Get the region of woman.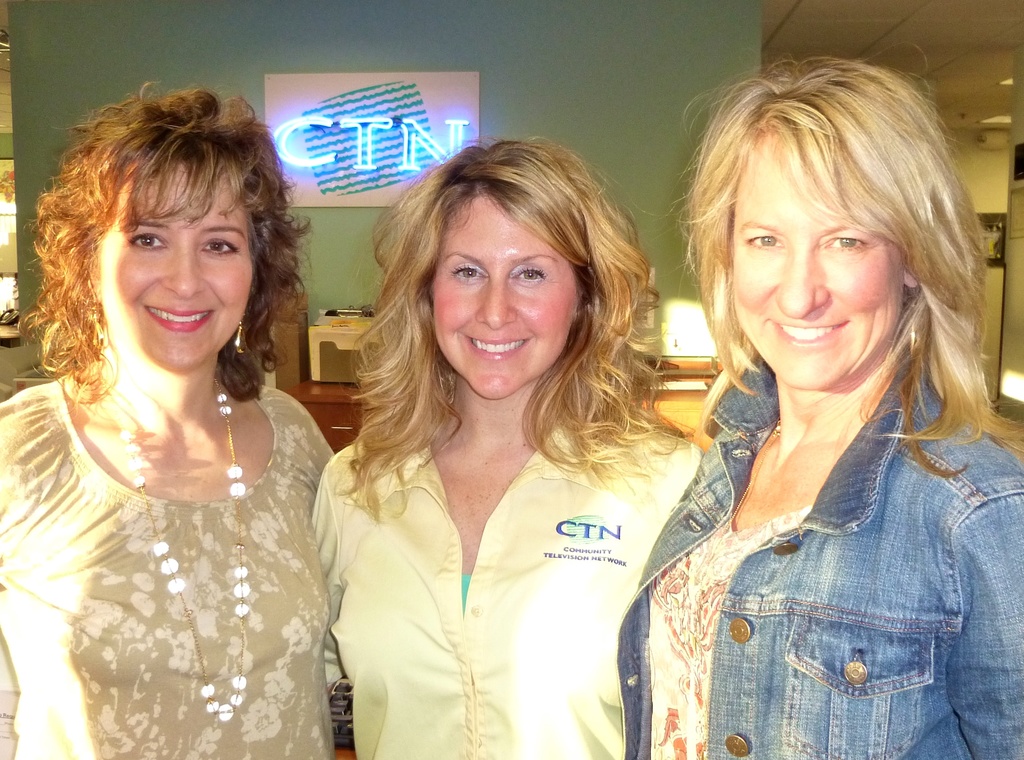
bbox(0, 99, 365, 737).
